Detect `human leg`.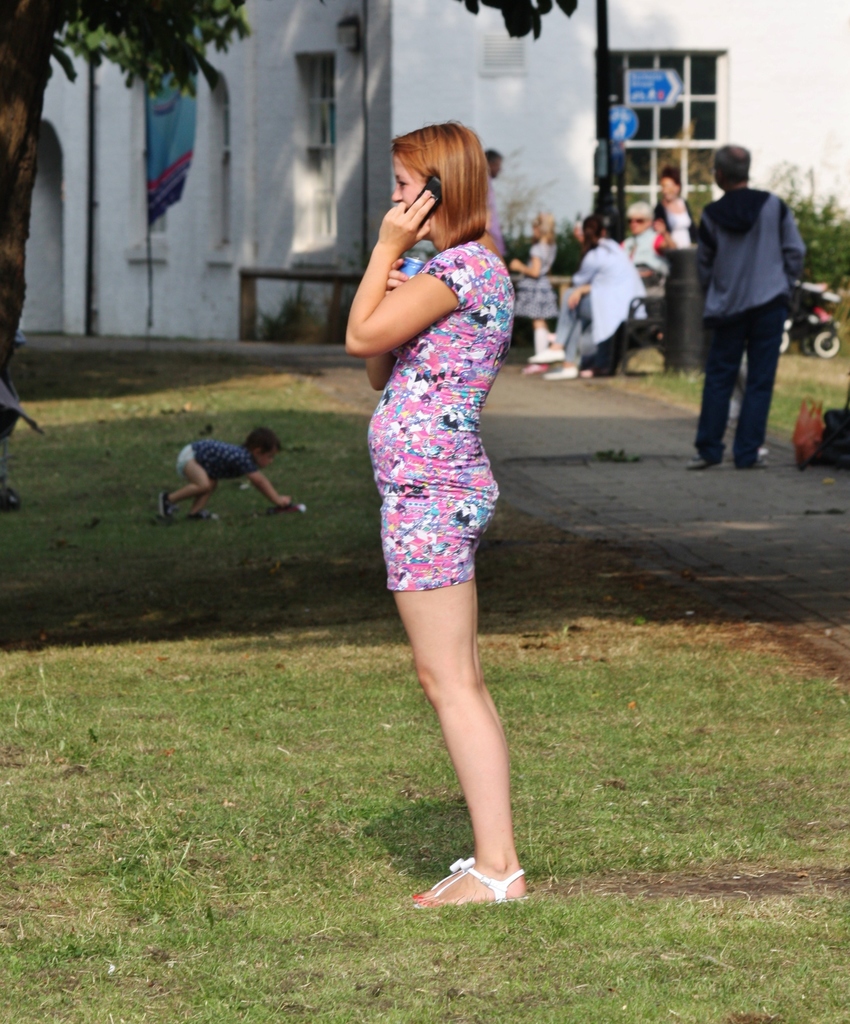
Detected at <box>545,293,596,379</box>.
